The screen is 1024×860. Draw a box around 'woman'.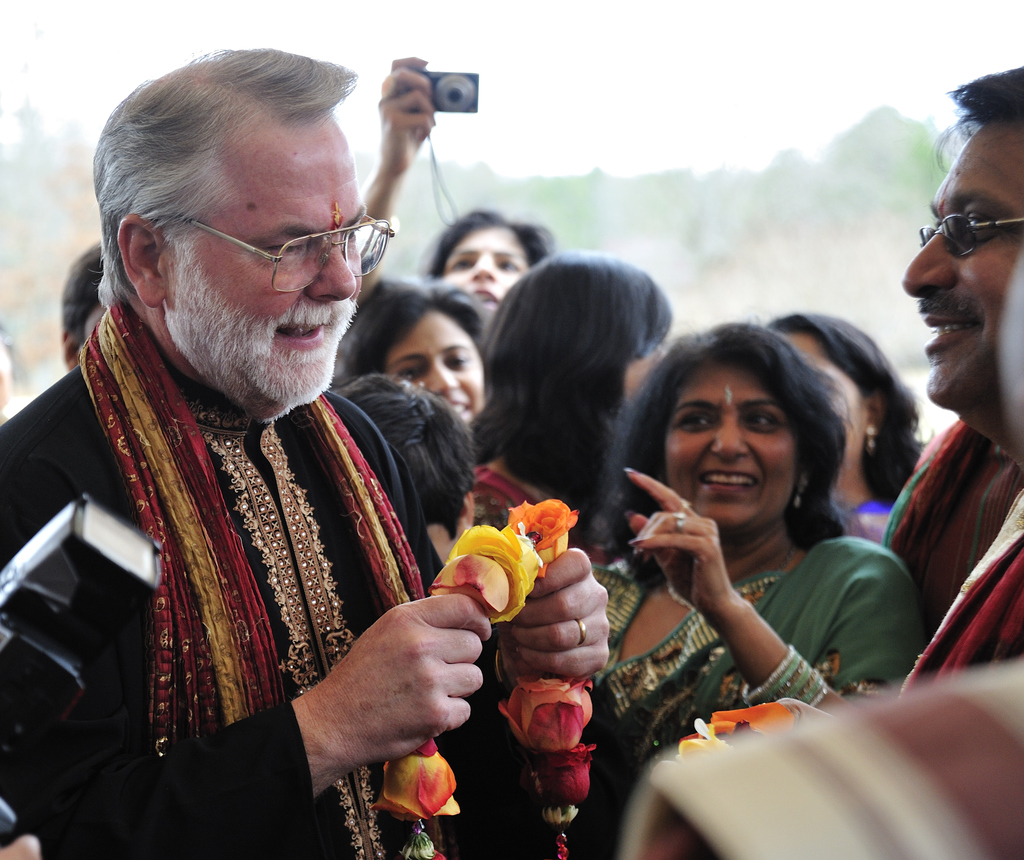
[left=768, top=303, right=941, bottom=545].
